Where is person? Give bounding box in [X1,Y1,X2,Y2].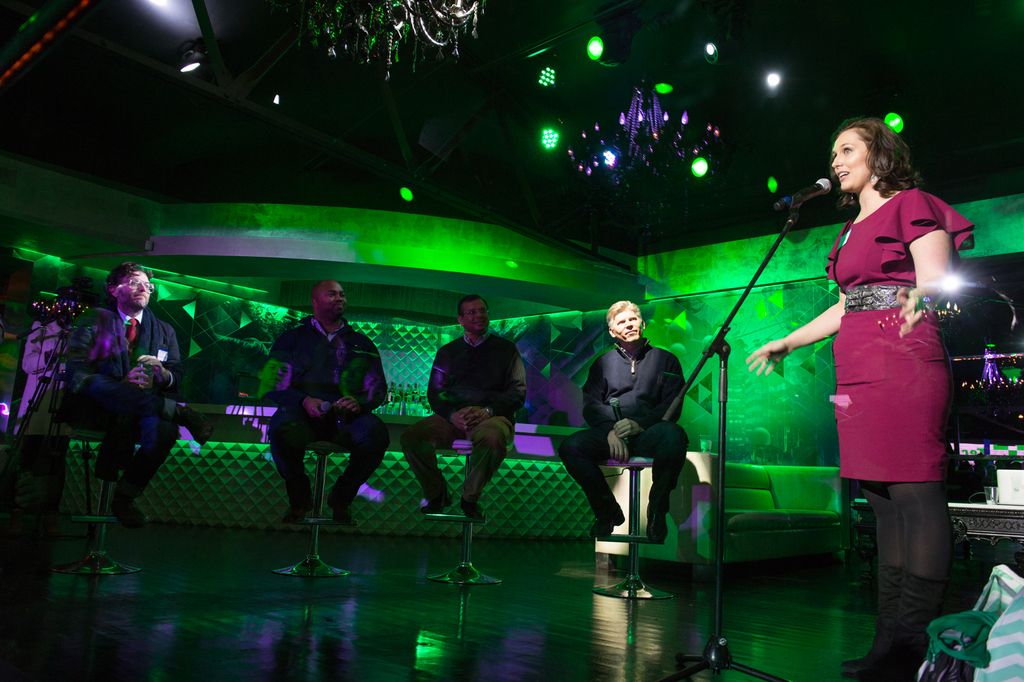
[263,279,398,533].
